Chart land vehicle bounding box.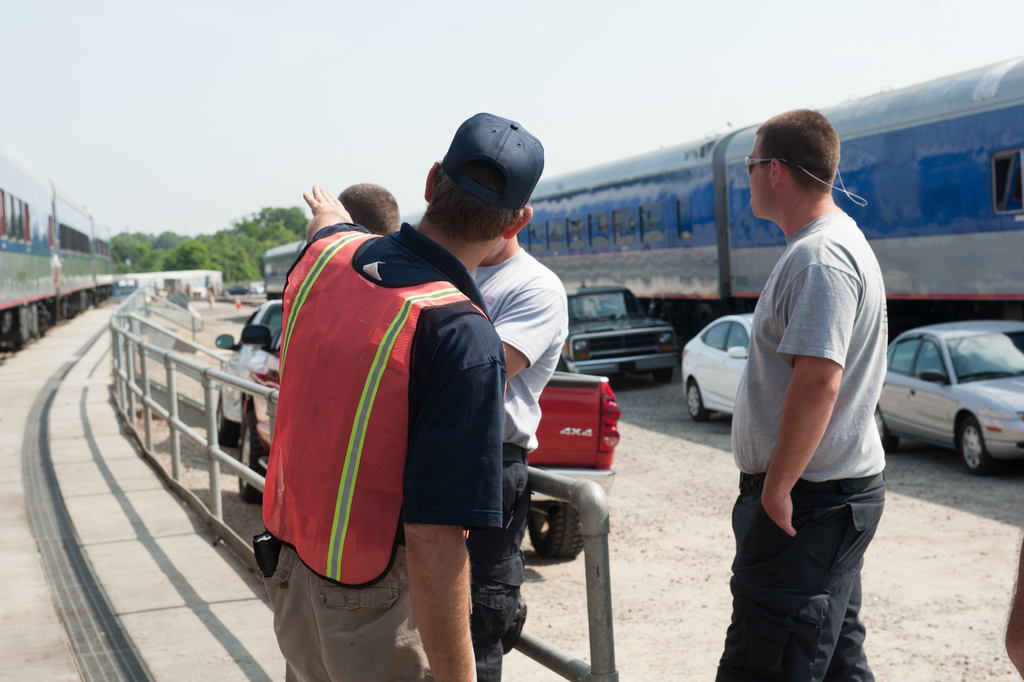
Charted: <box>566,283,673,379</box>.
